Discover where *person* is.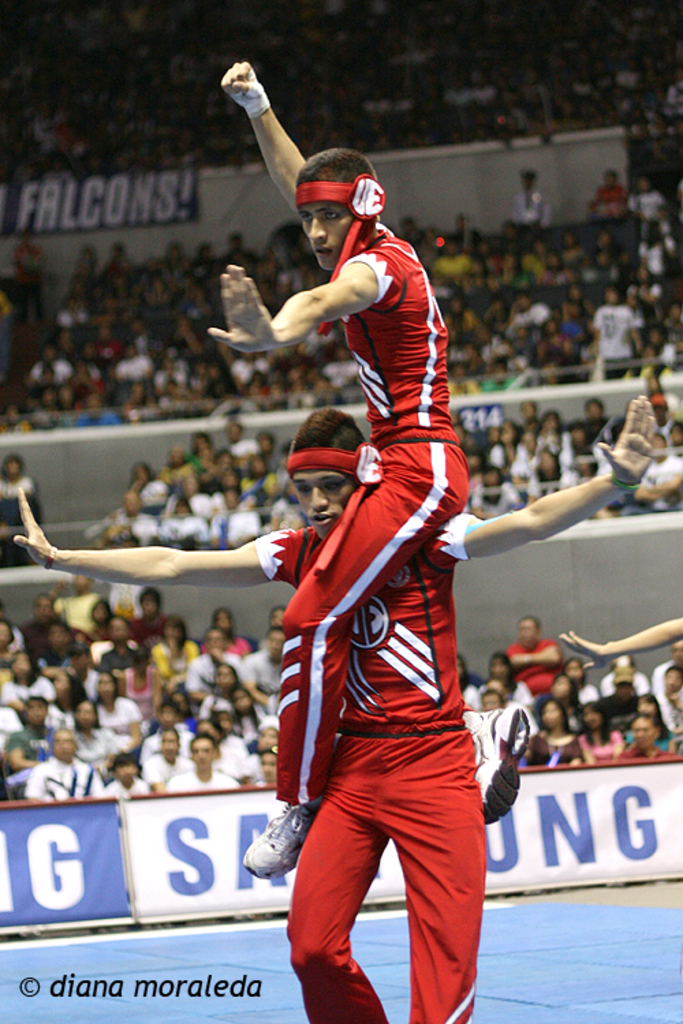
Discovered at <box>593,650,649,698</box>.
